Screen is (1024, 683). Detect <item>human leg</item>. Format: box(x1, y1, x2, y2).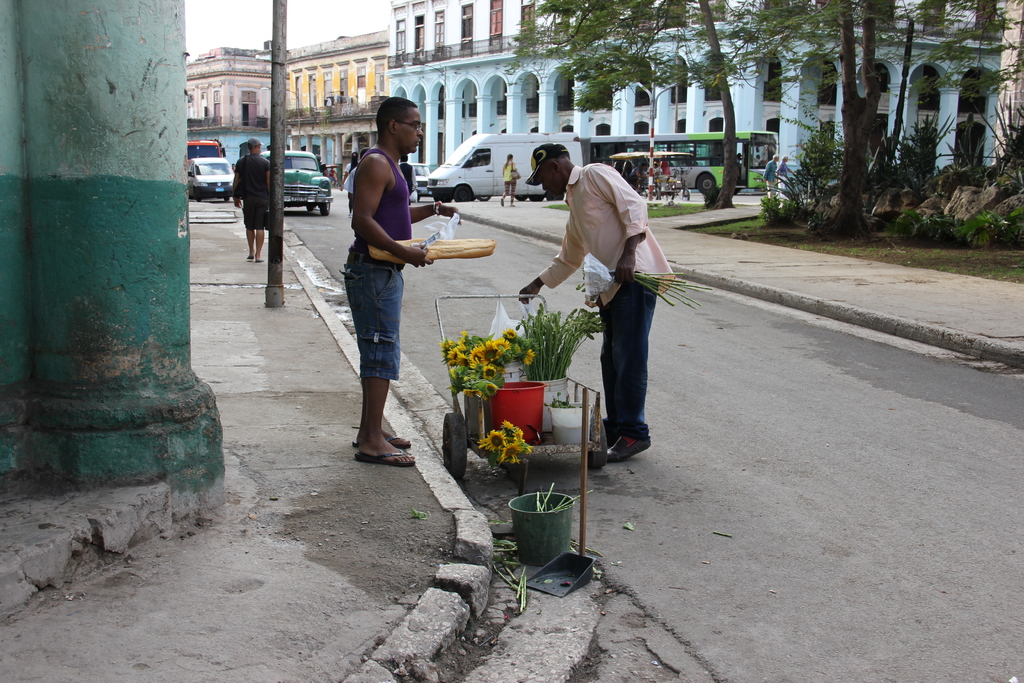
box(254, 226, 255, 259).
